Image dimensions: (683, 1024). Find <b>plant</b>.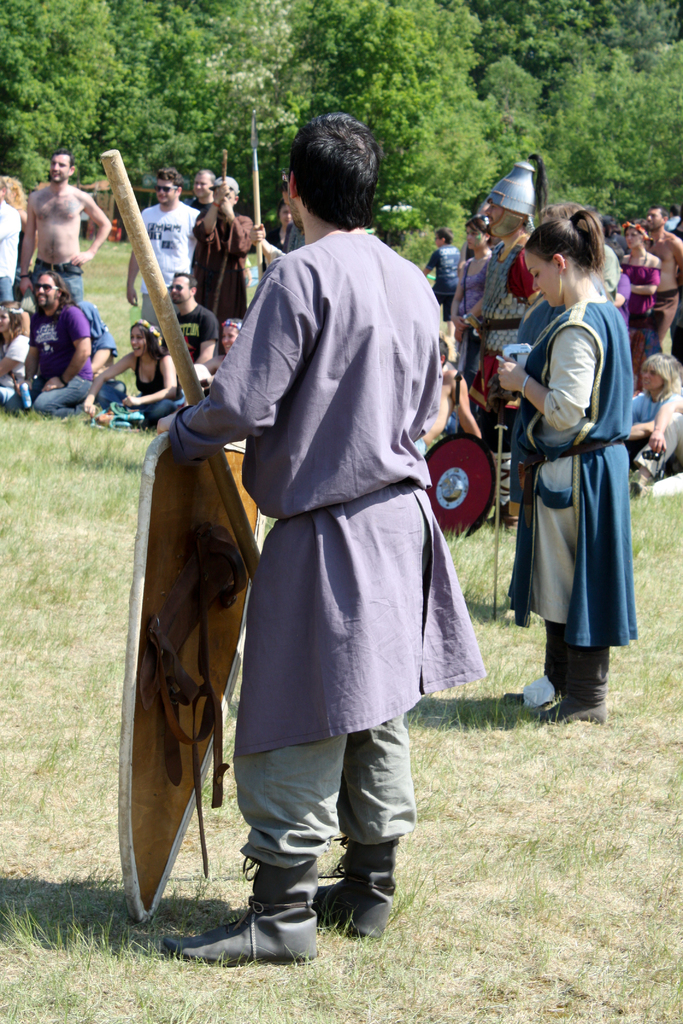
bbox=(78, 232, 94, 244).
